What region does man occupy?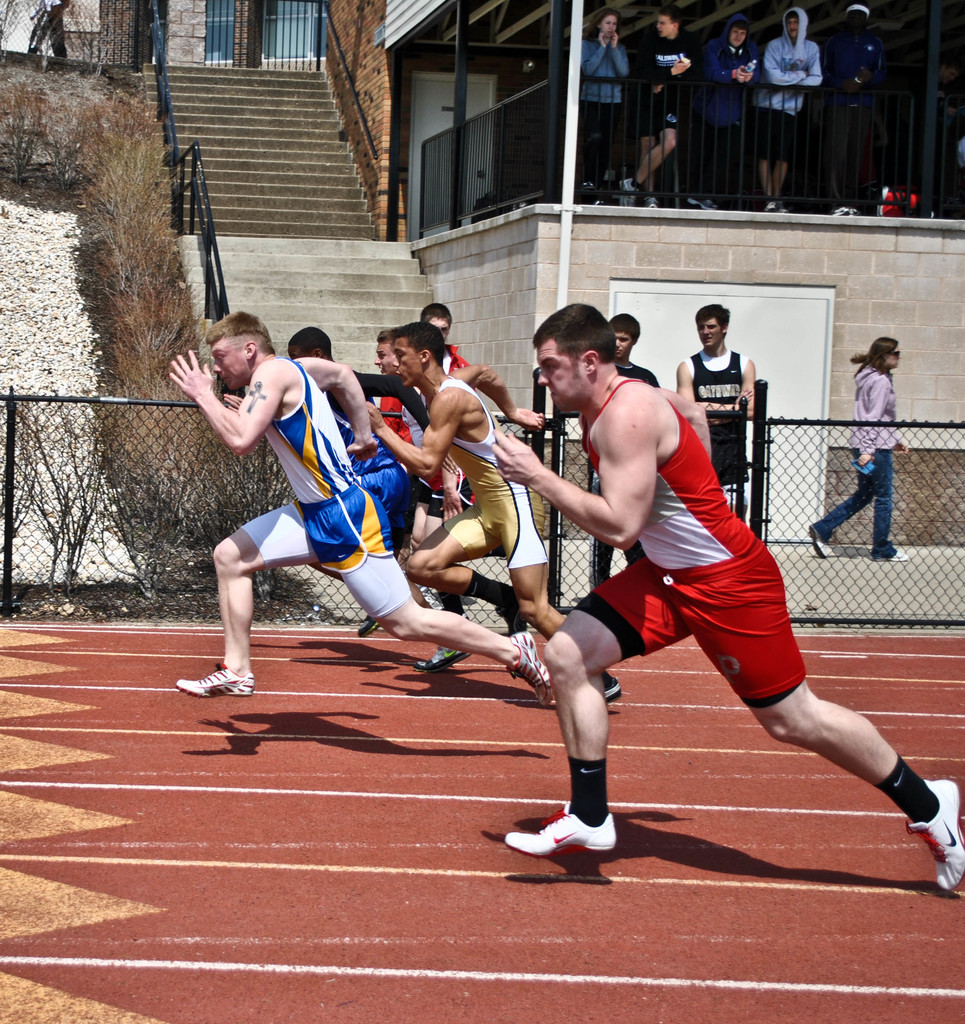
detection(678, 301, 753, 497).
